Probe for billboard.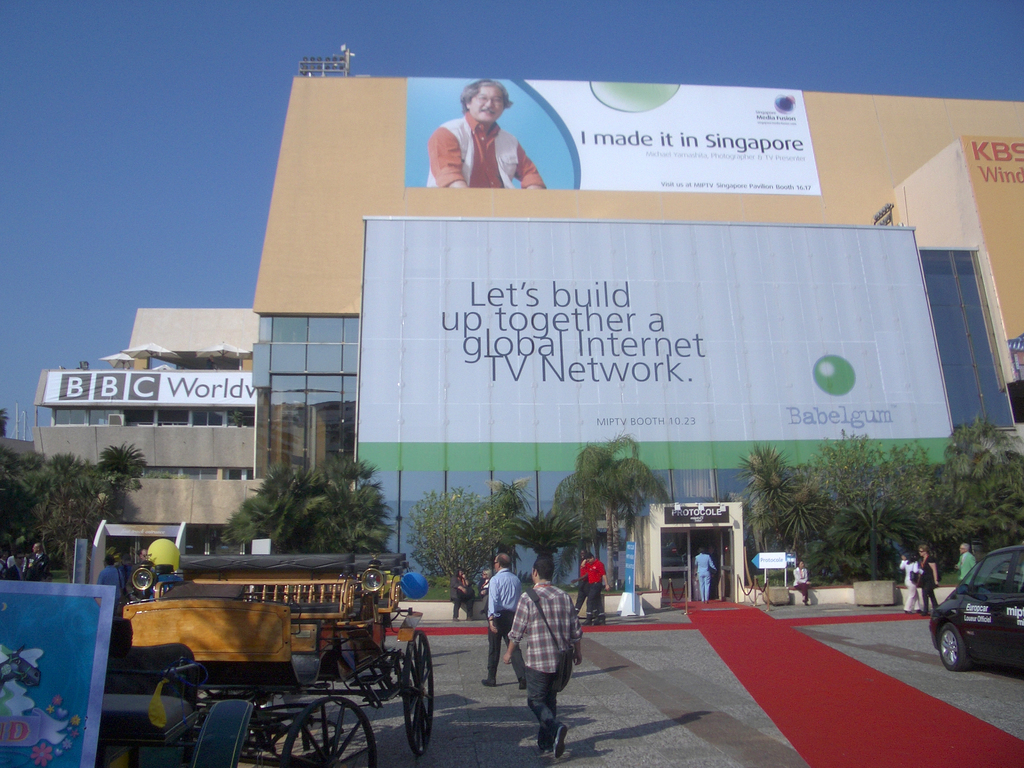
Probe result: (left=41, top=369, right=259, bottom=408).
